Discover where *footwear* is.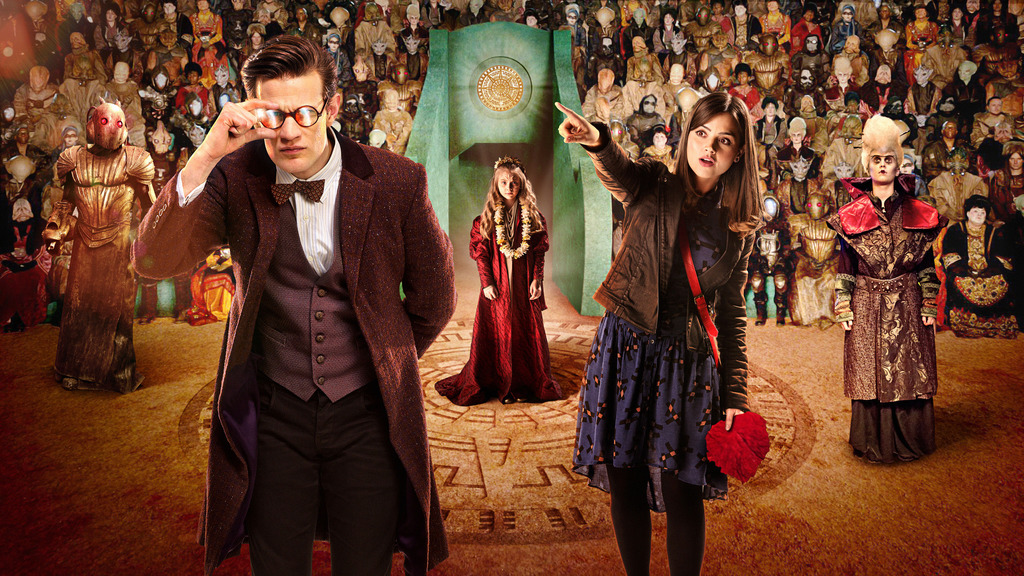
Discovered at x1=140 y1=317 x2=150 y2=326.
